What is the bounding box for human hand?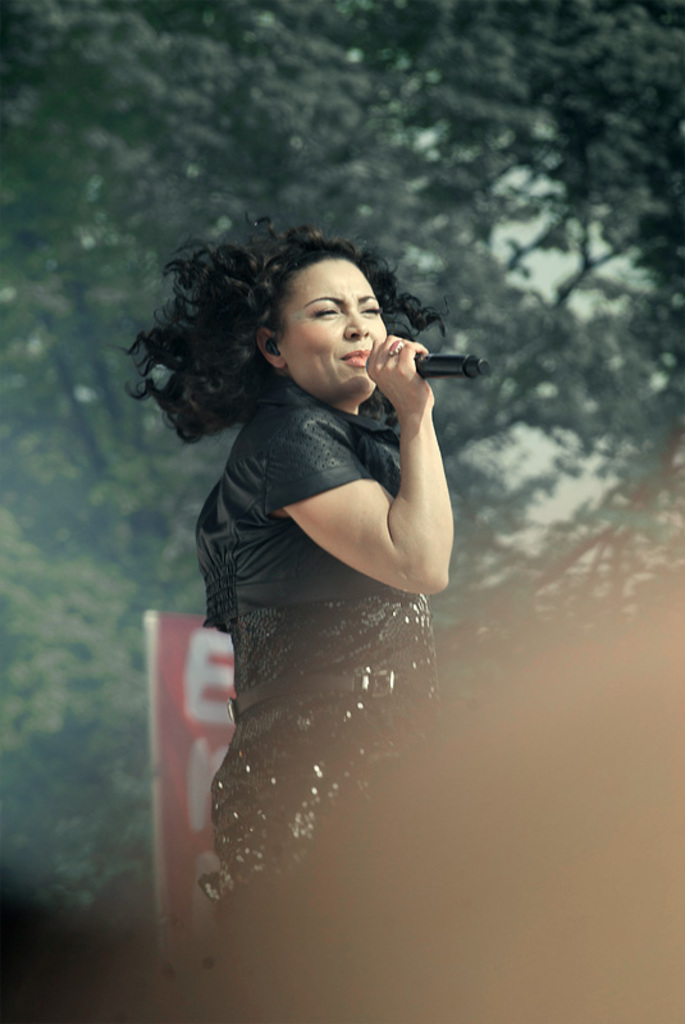
select_region(361, 330, 435, 415).
